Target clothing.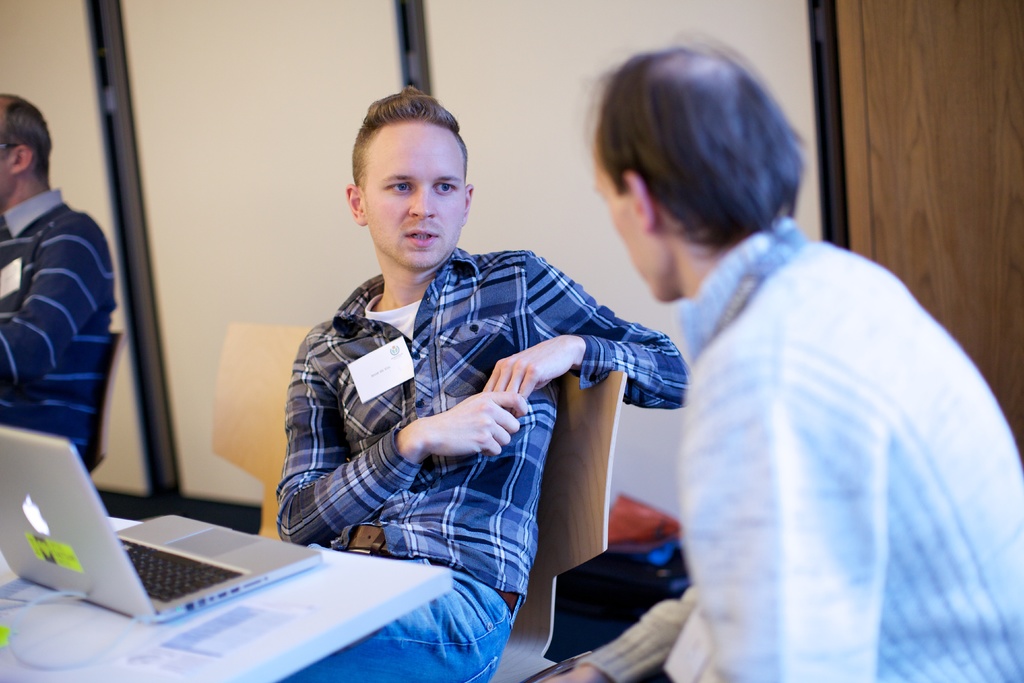
Target region: [x1=0, y1=183, x2=121, y2=464].
